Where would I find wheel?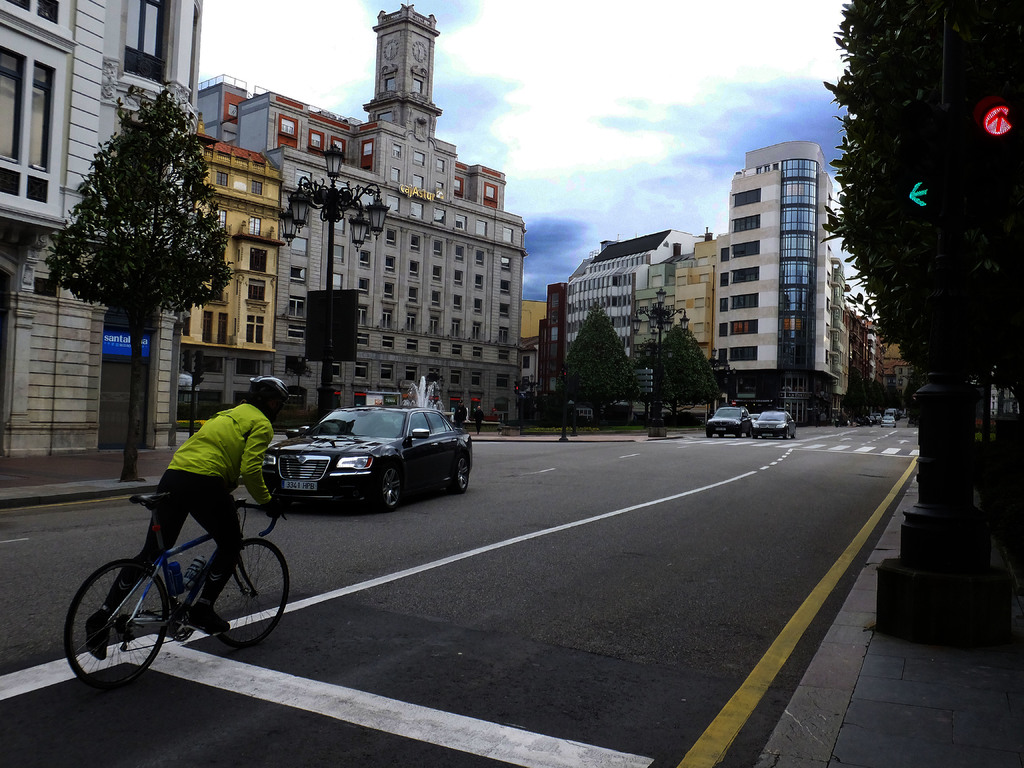
At x1=735, y1=428, x2=742, y2=437.
